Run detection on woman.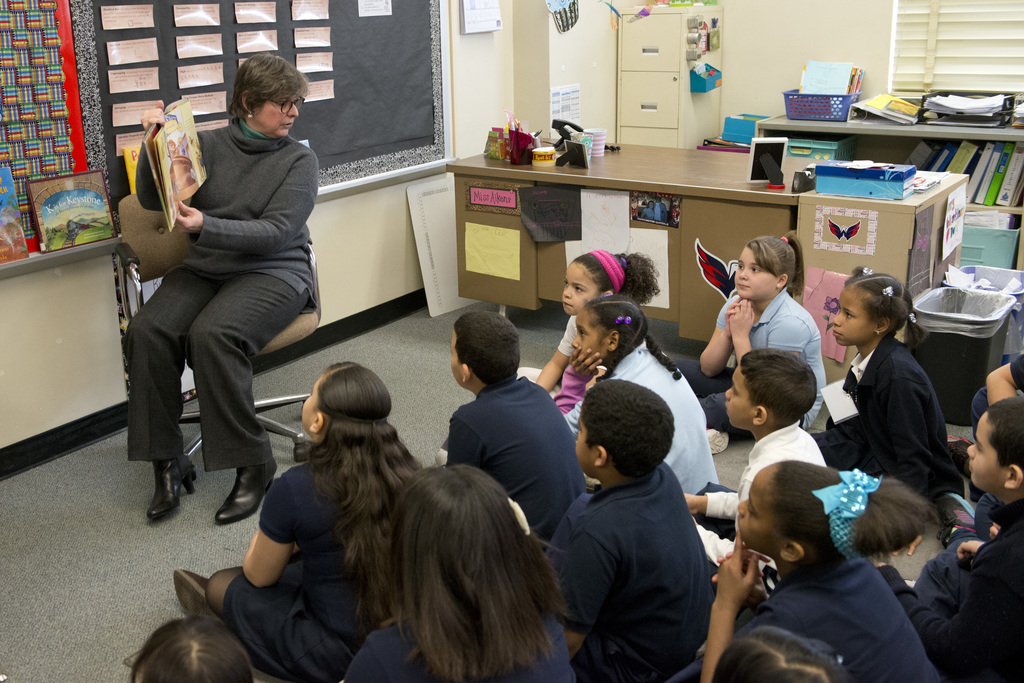
Result: <bbox>340, 459, 577, 682</bbox>.
